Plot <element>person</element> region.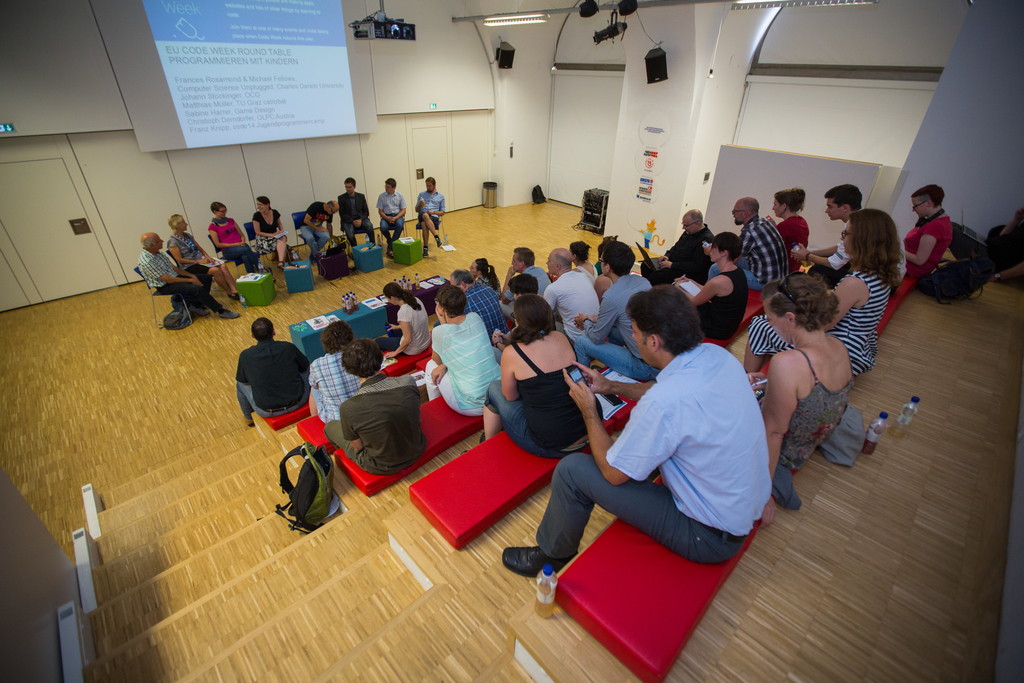
Plotted at (379, 277, 436, 366).
